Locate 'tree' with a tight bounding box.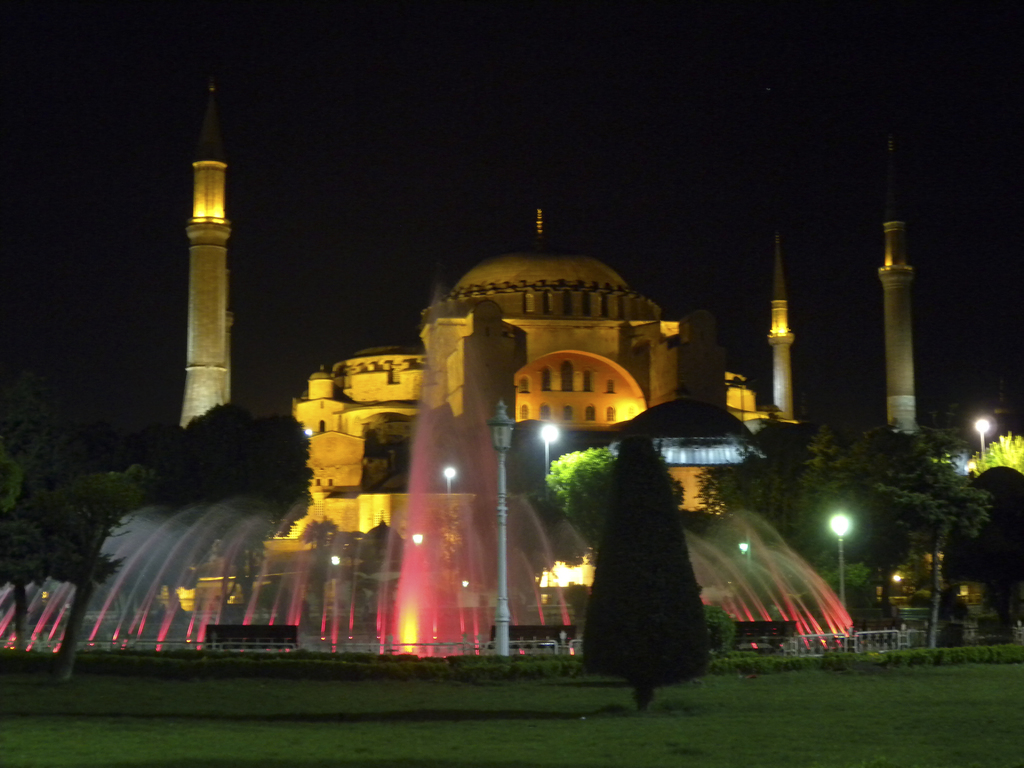
696, 420, 995, 625.
